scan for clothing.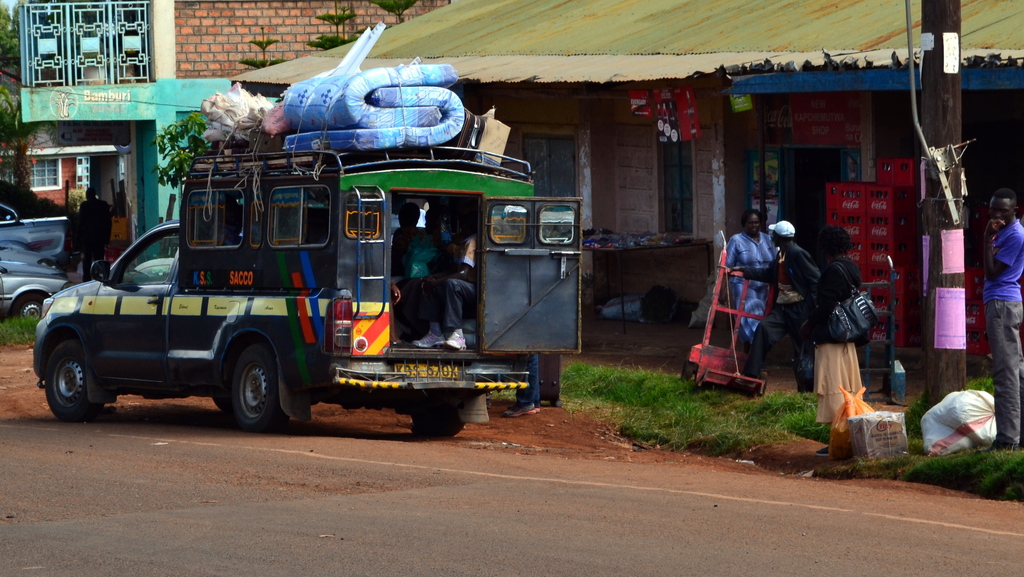
Scan result: locate(986, 302, 1023, 451).
